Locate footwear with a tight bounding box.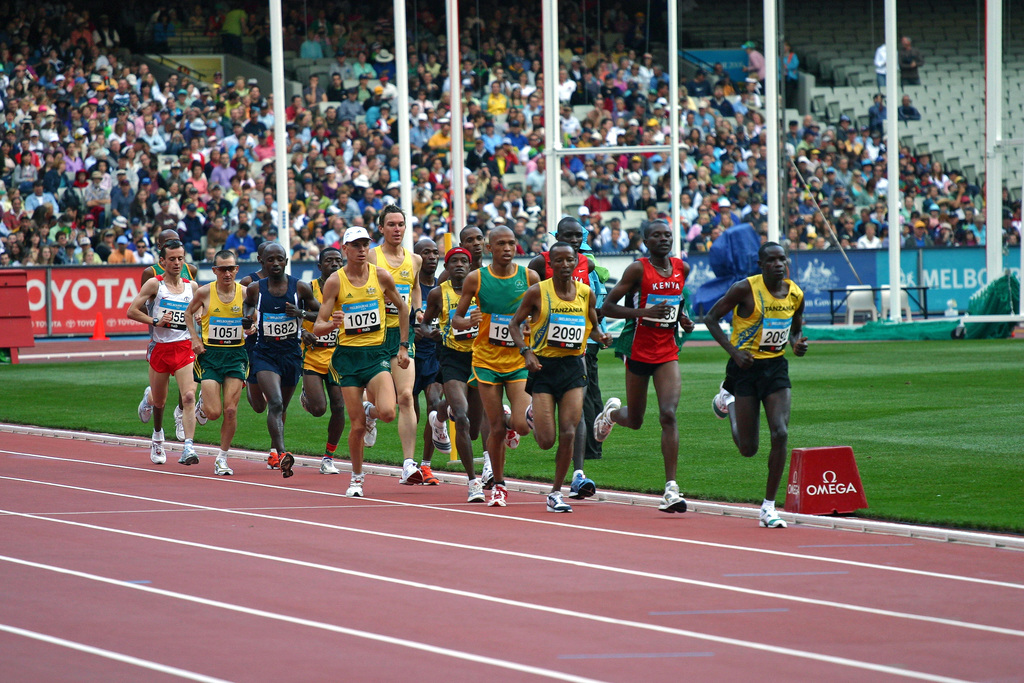
x1=545 y1=490 x2=565 y2=514.
